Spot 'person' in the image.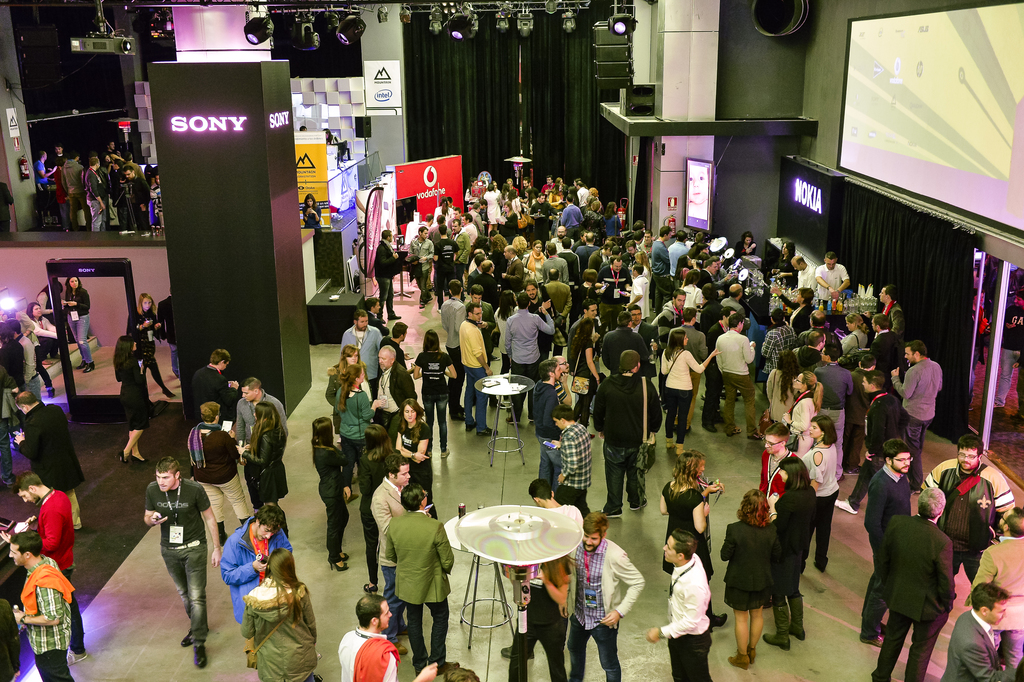
'person' found at rect(157, 298, 184, 389).
